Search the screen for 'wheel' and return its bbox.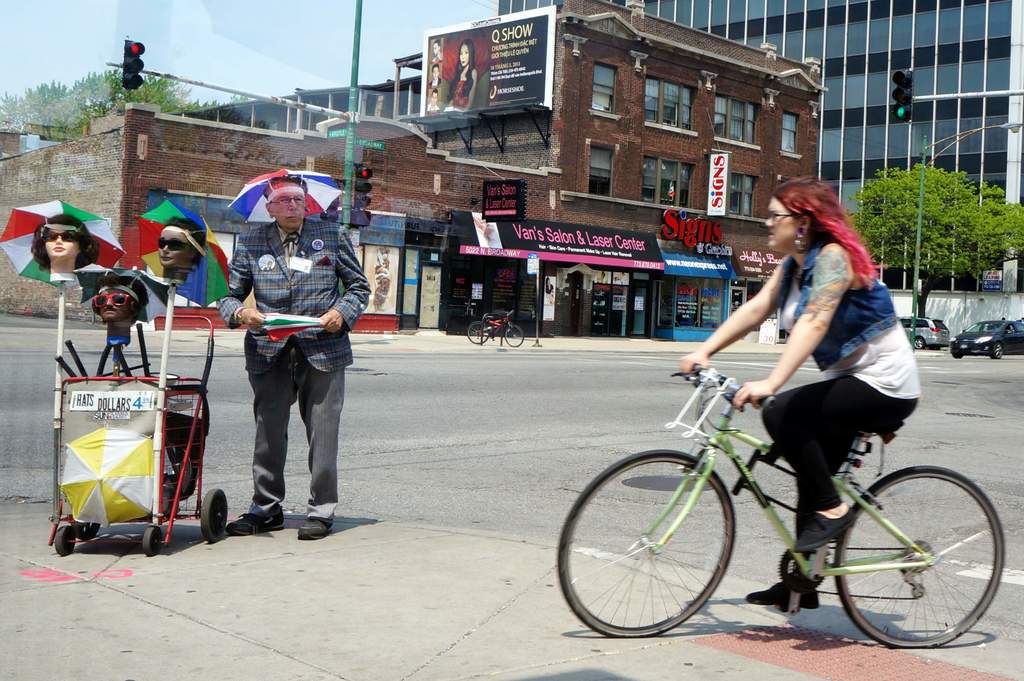
Found: [991,343,1004,356].
